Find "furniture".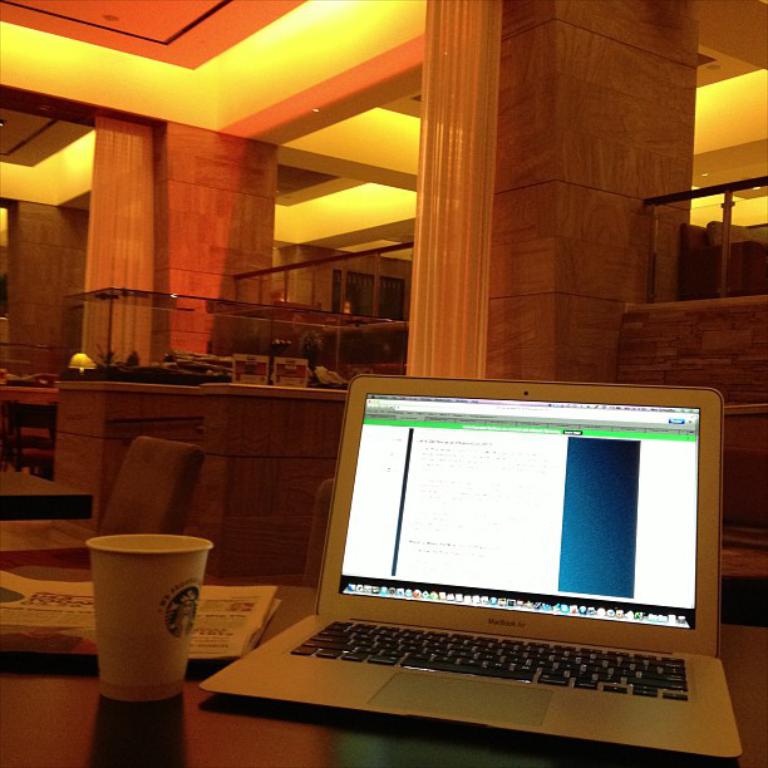
306,481,331,566.
